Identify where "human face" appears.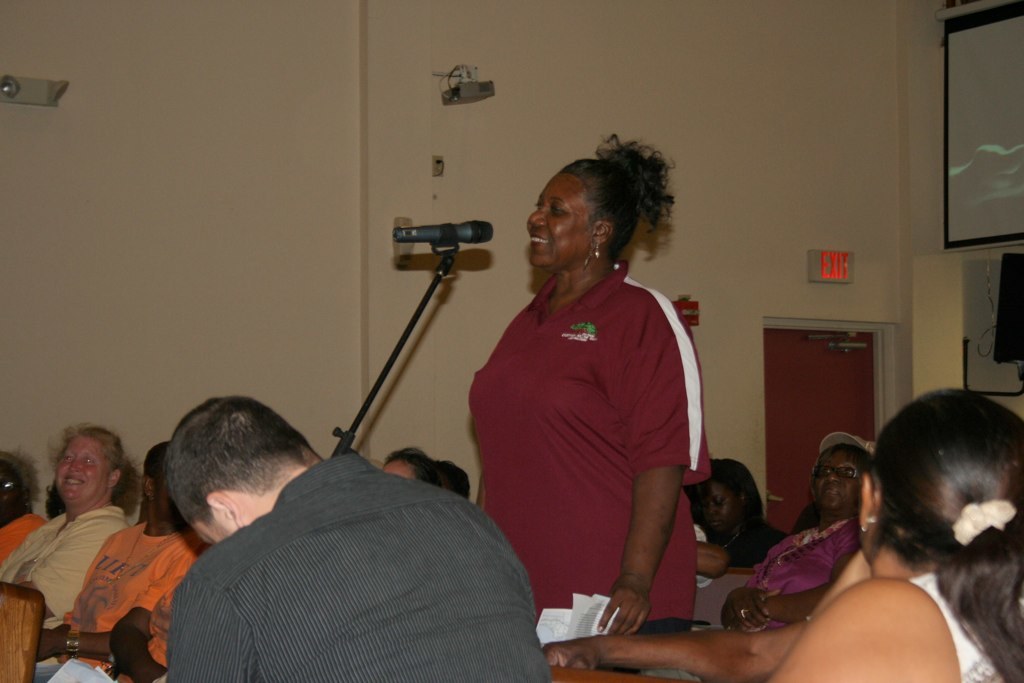
Appears at (711,474,739,533).
